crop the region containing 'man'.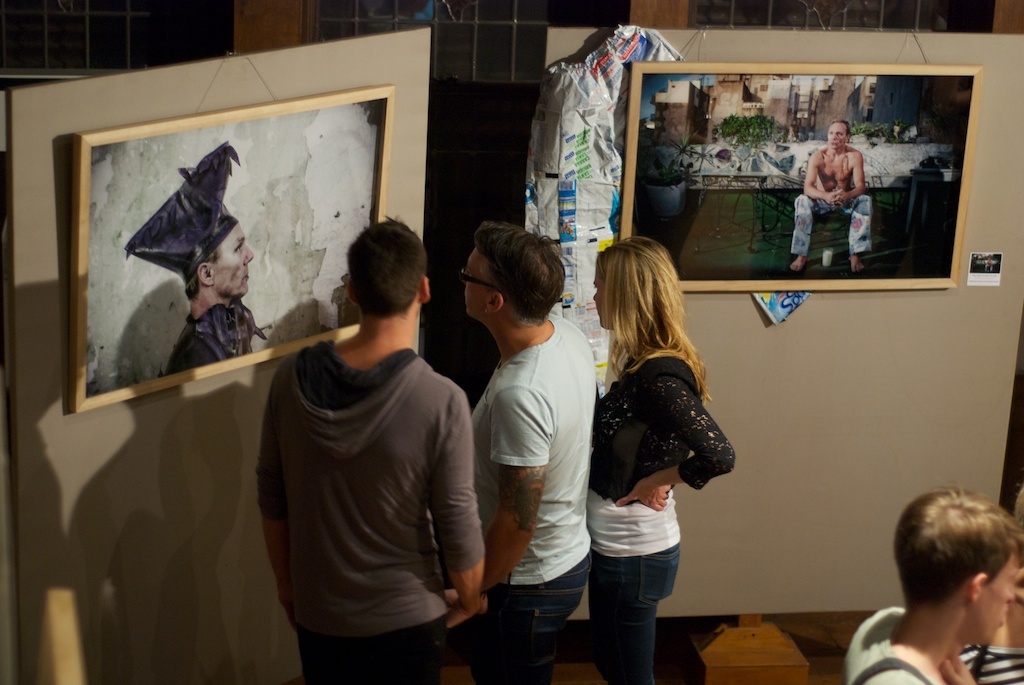
Crop region: select_region(237, 193, 499, 684).
